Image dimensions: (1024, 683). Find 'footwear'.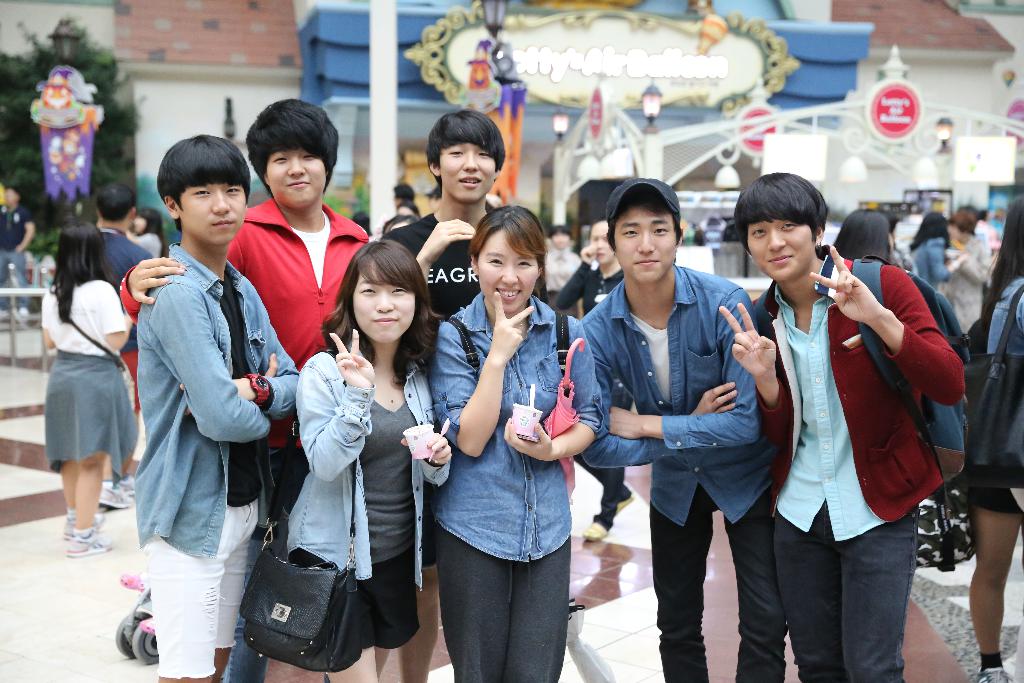
{"left": 60, "top": 508, "right": 106, "bottom": 536}.
